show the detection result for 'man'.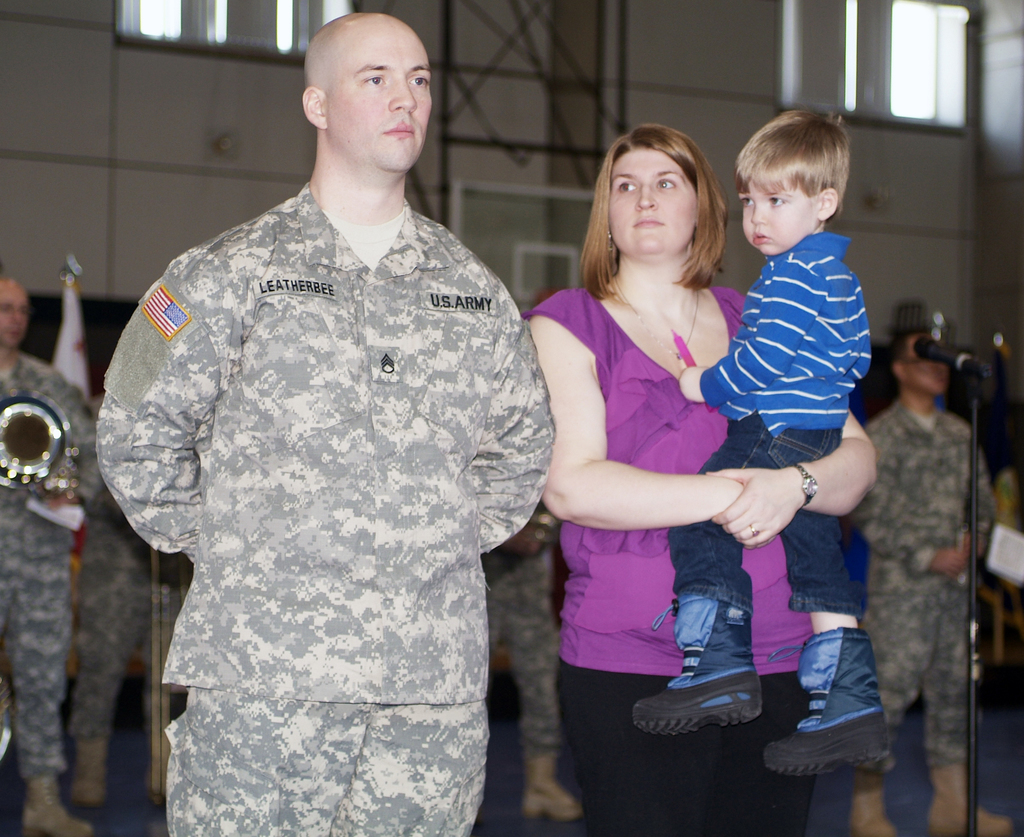
(x1=486, y1=504, x2=582, y2=822).
